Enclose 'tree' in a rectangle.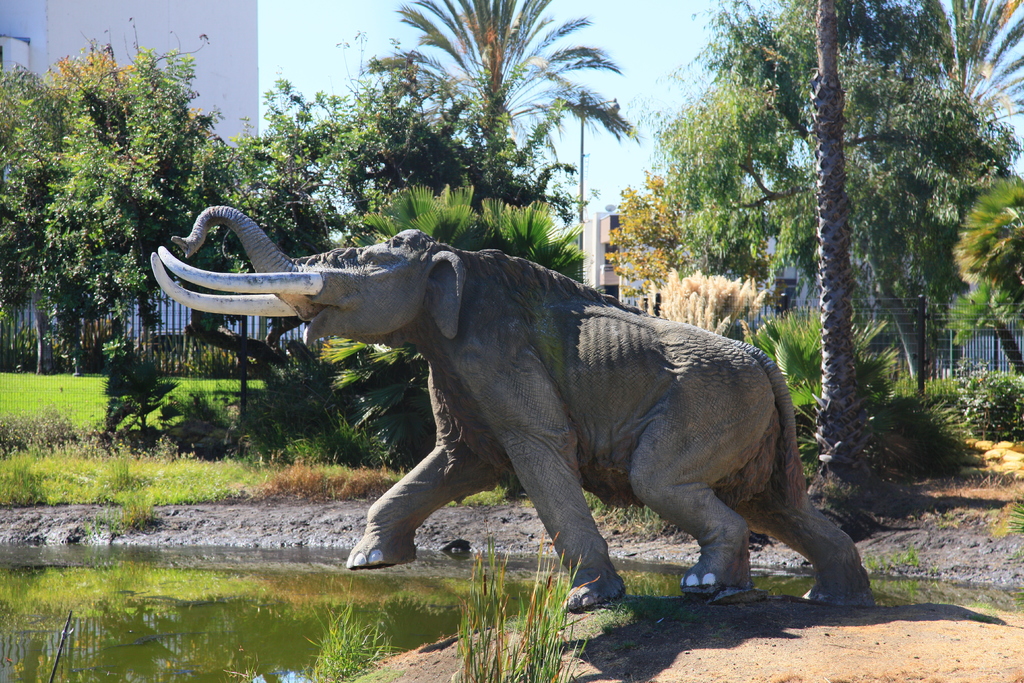
l=634, t=72, r=886, b=319.
